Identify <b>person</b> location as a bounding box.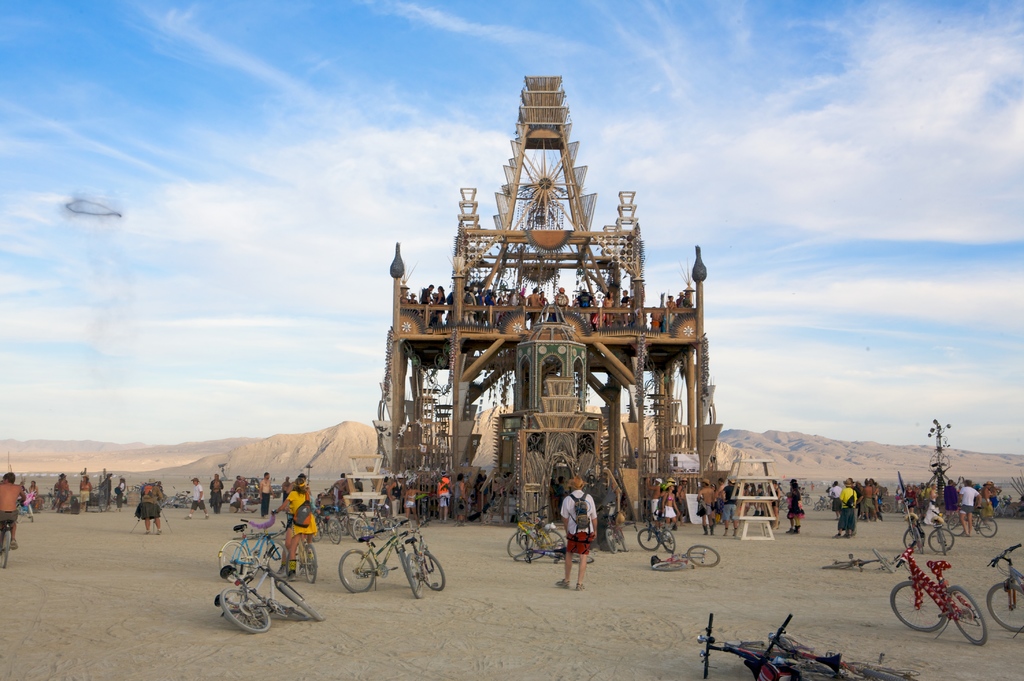
(x1=269, y1=478, x2=316, y2=582).
